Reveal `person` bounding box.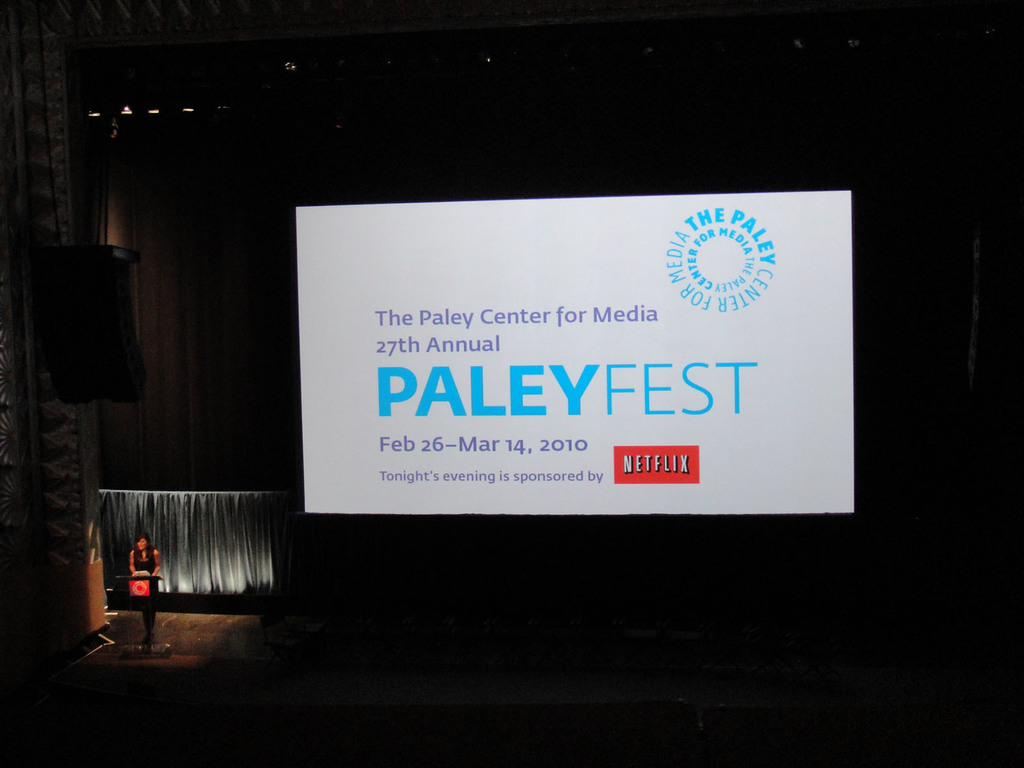
Revealed: crop(126, 525, 166, 652).
